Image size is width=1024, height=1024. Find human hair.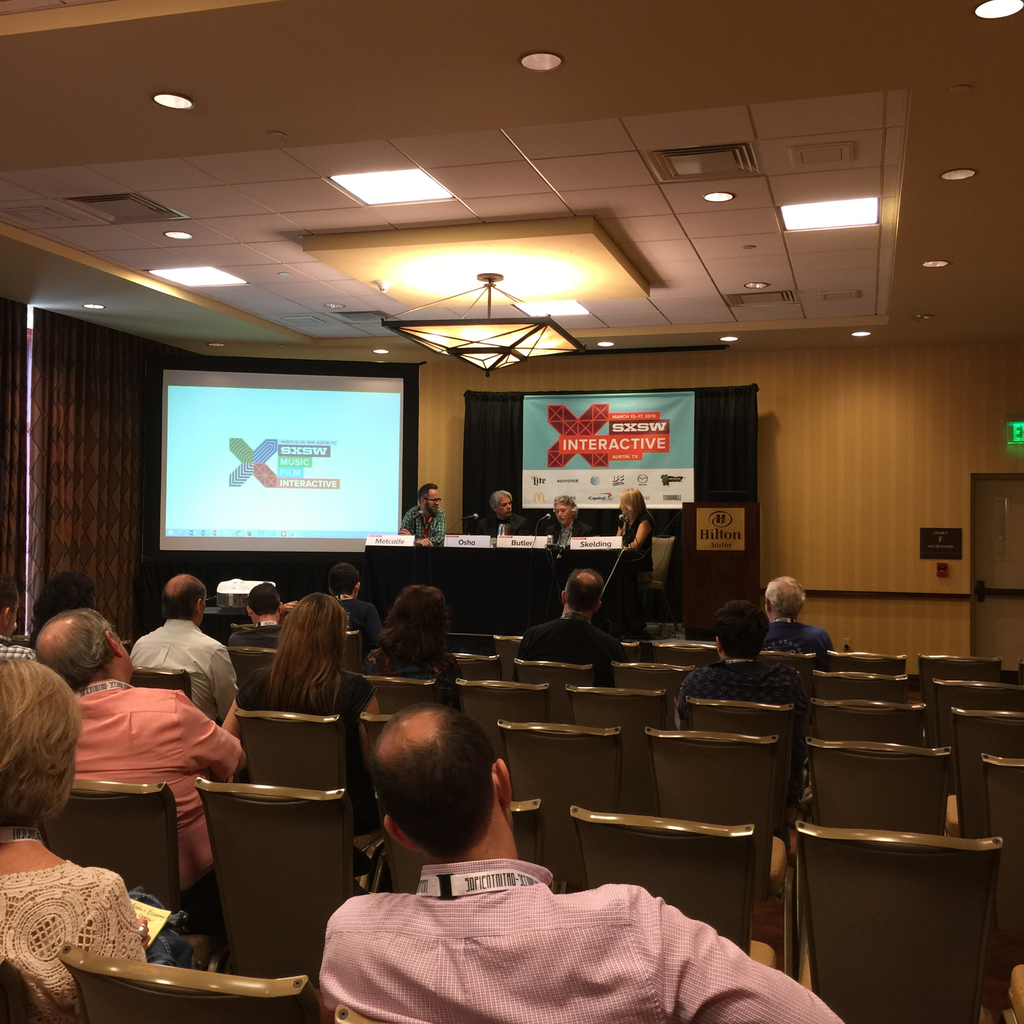
locate(720, 601, 769, 662).
